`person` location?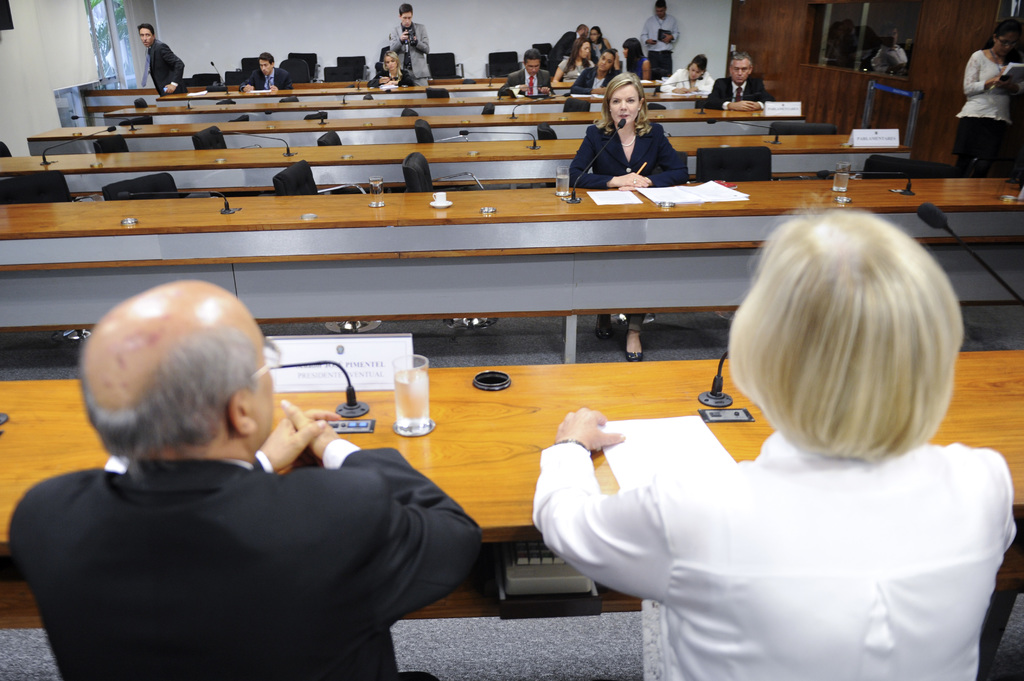
(x1=571, y1=75, x2=689, y2=357)
